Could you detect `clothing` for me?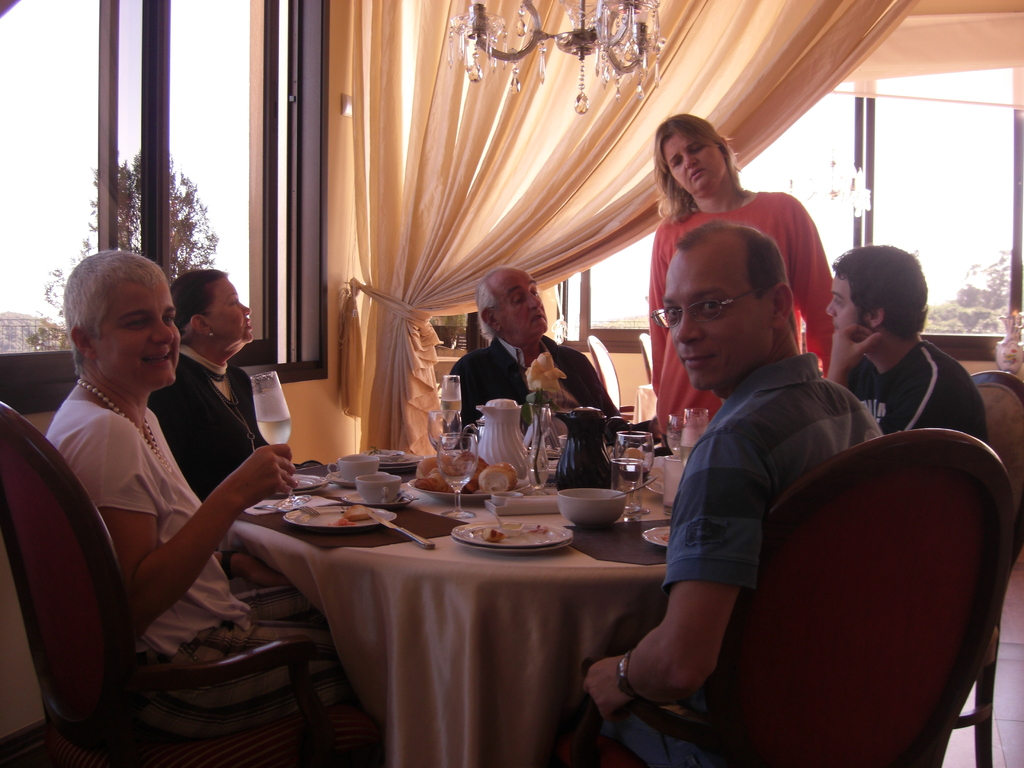
Detection result: 152/347/246/491.
